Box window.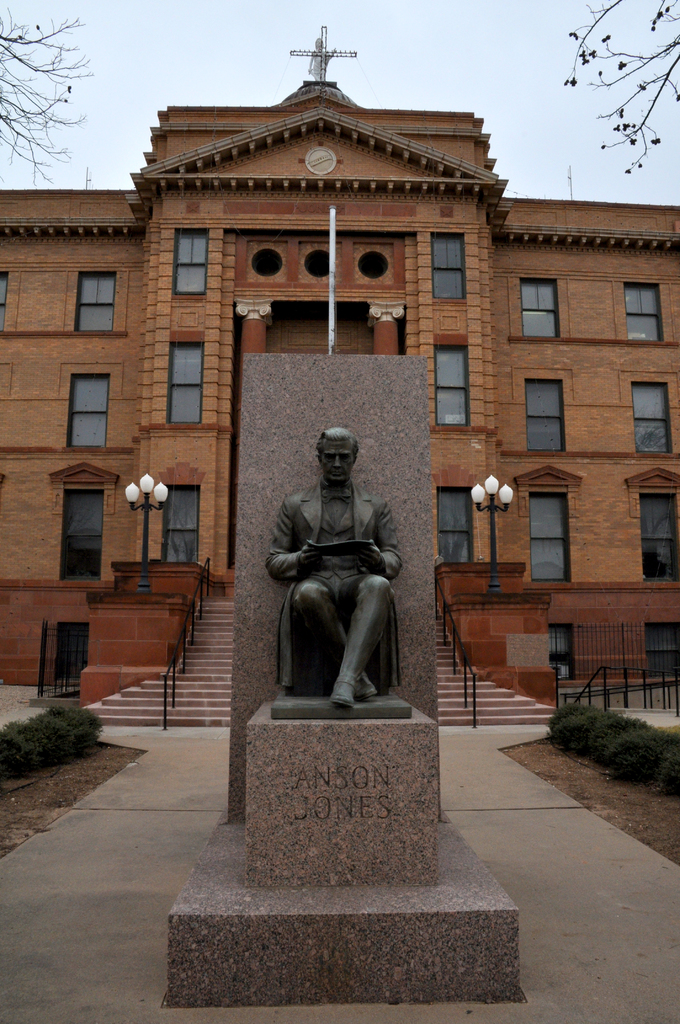
{"left": 647, "top": 620, "right": 677, "bottom": 673}.
